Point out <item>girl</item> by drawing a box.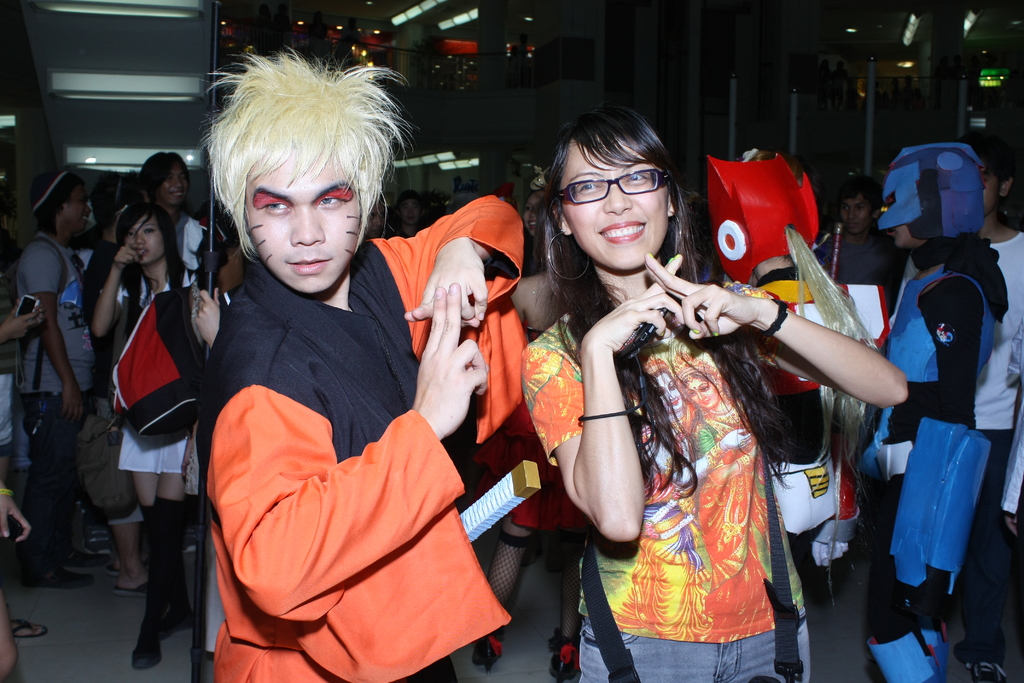
bbox=(835, 177, 882, 288).
